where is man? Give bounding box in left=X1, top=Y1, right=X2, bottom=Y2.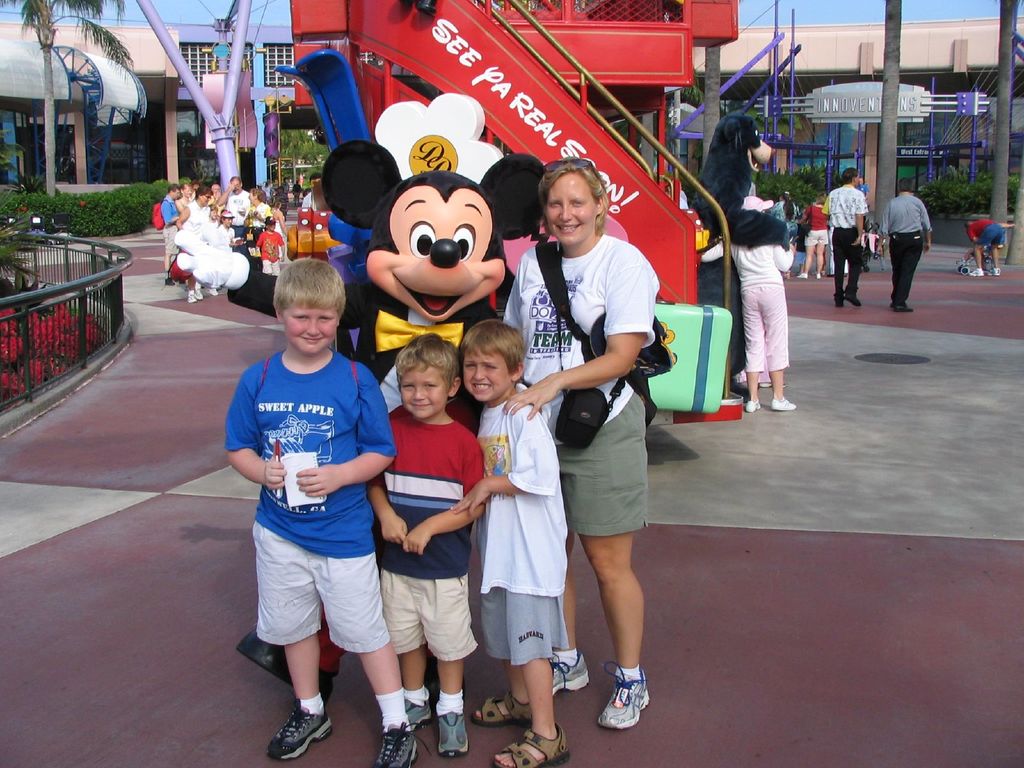
left=160, top=184, right=184, bottom=287.
